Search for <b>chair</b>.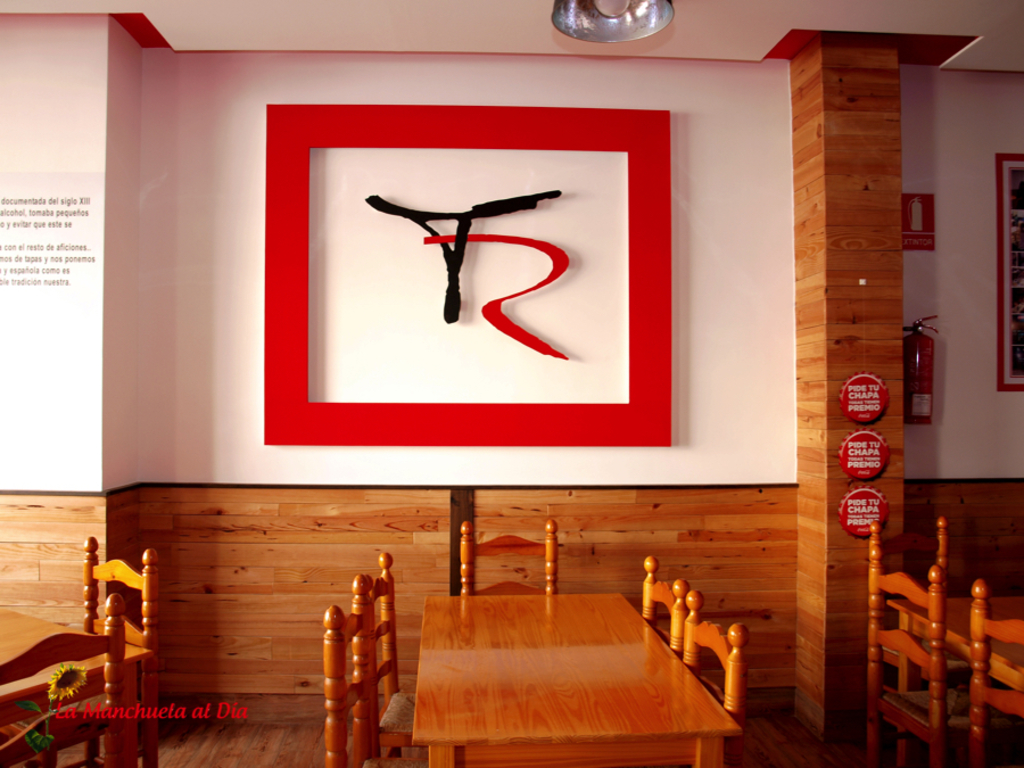
Found at box=[26, 532, 162, 767].
